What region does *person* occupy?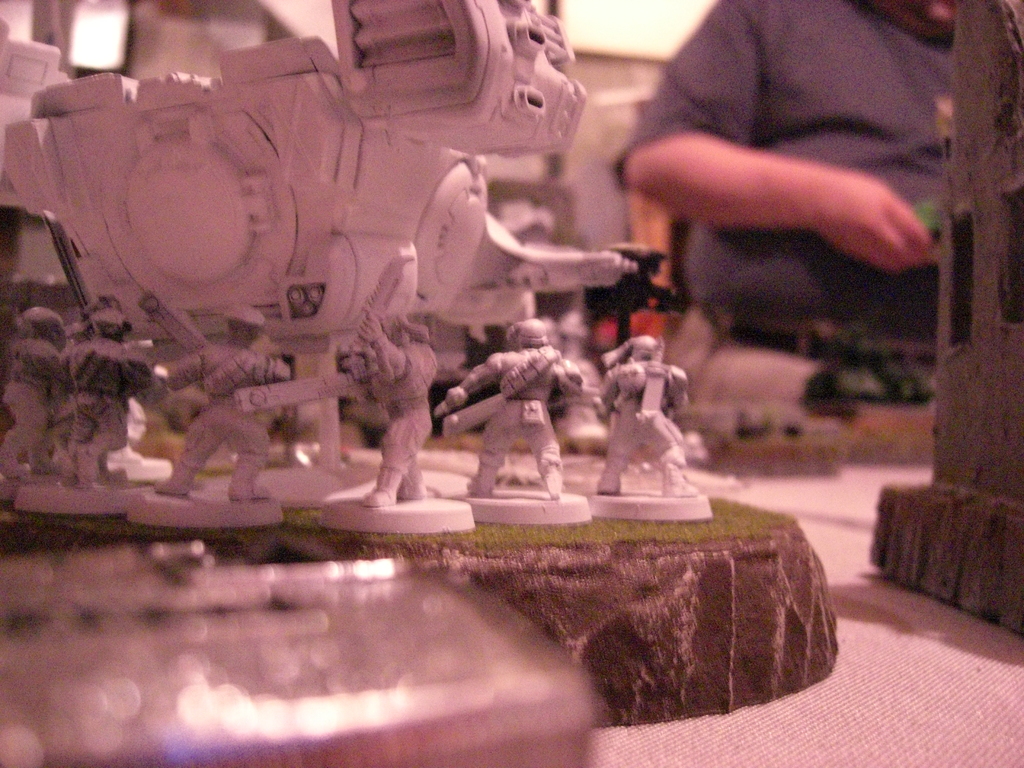
59 301 144 481.
